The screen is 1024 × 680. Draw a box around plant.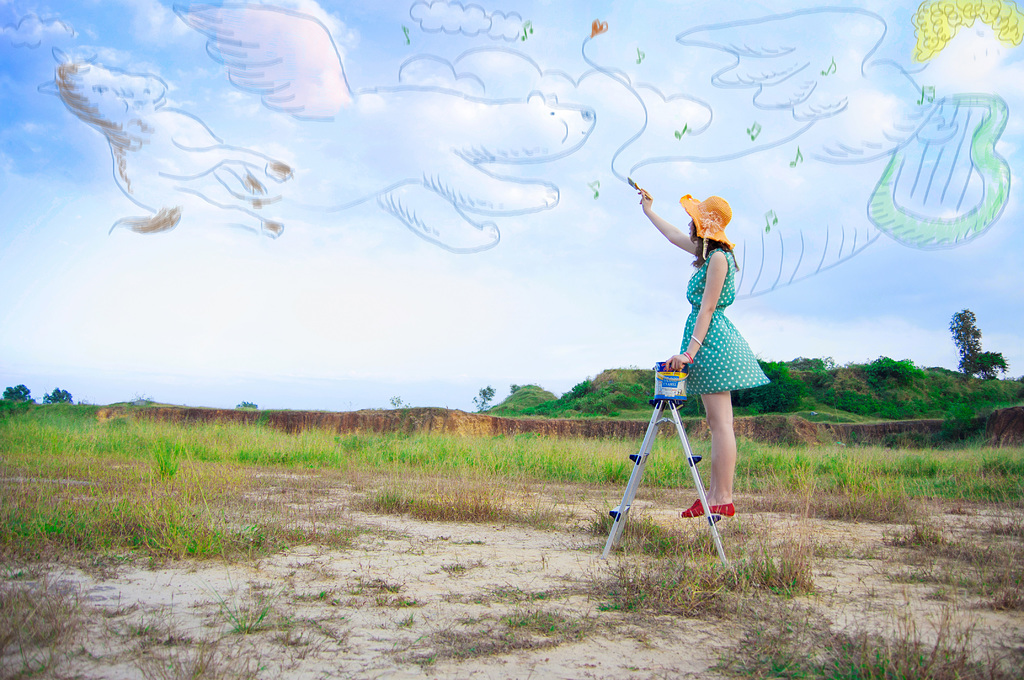
[42, 385, 81, 404].
